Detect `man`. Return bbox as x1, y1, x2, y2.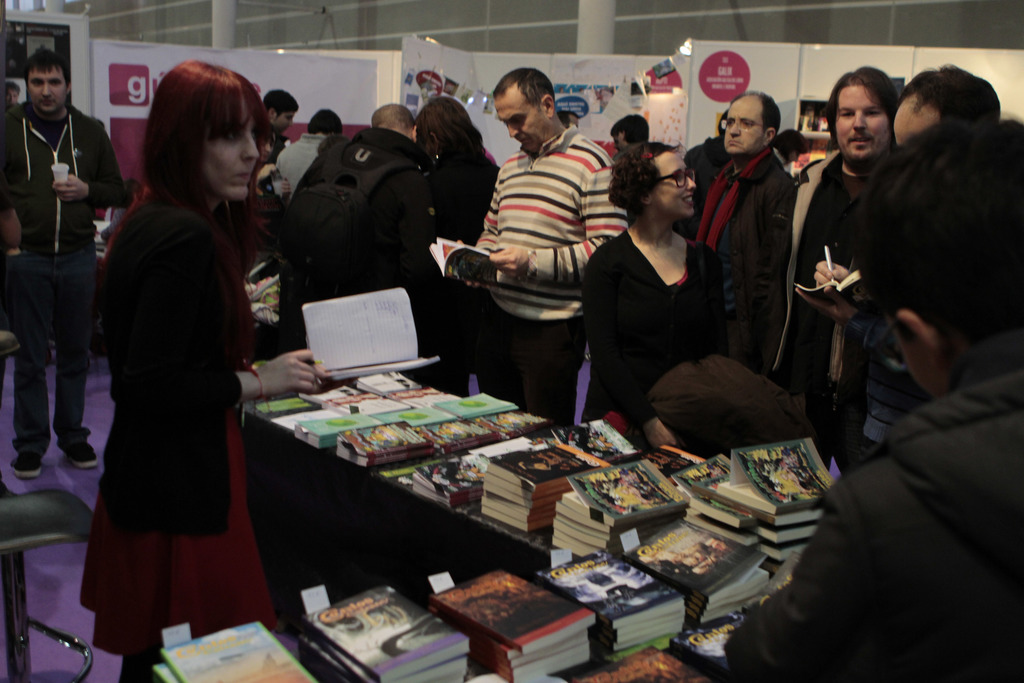
741, 53, 886, 466.
